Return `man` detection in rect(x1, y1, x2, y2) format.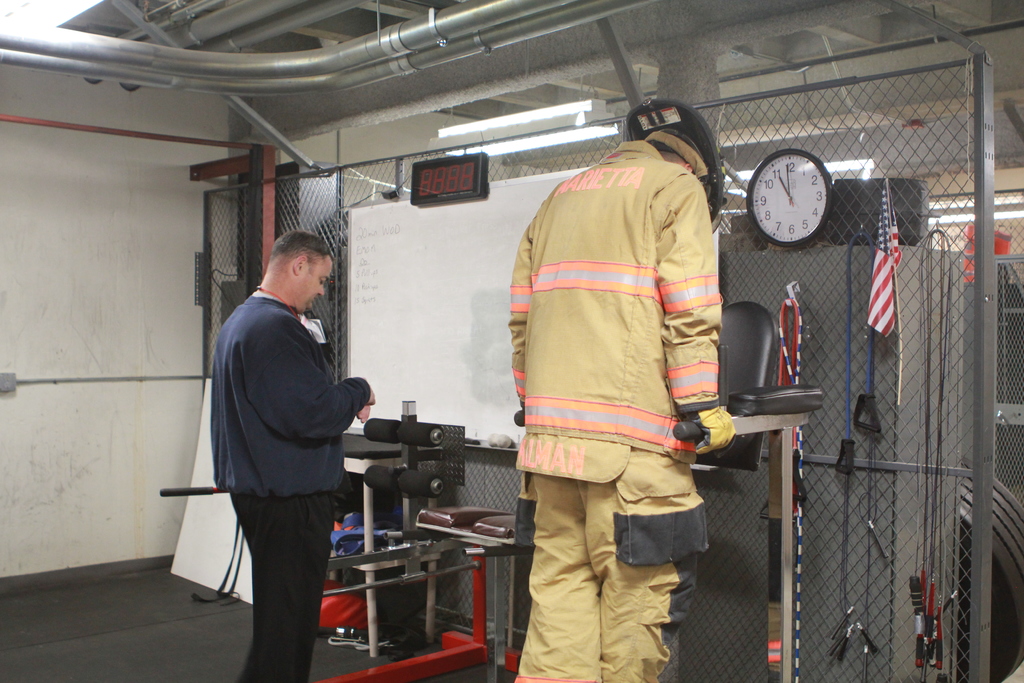
rect(513, 128, 737, 682).
